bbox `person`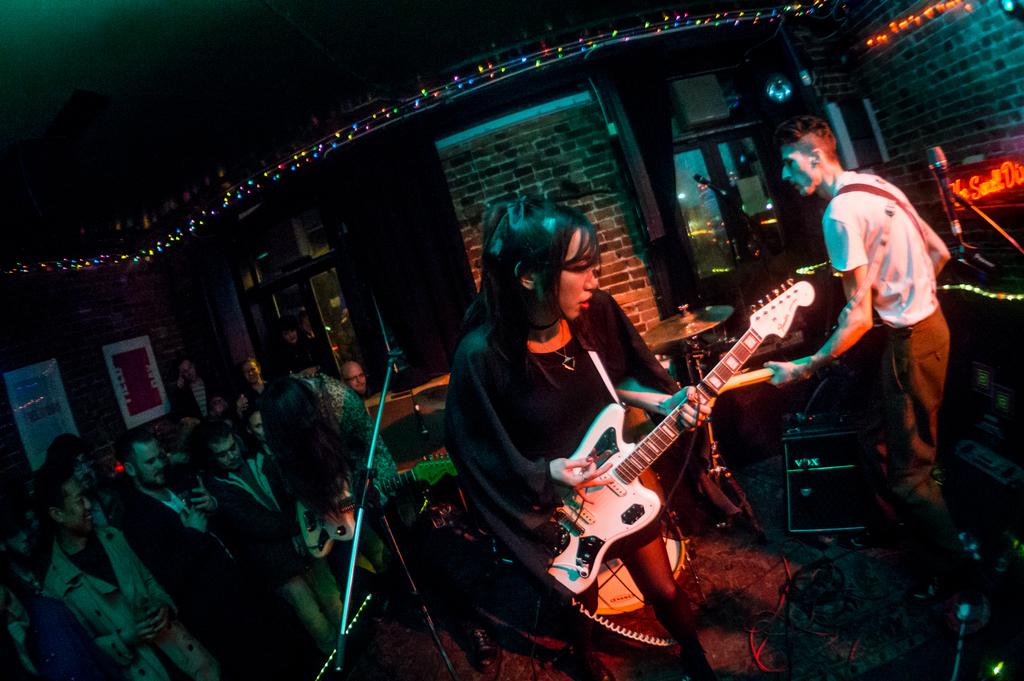
x1=824 y1=108 x2=980 y2=636
